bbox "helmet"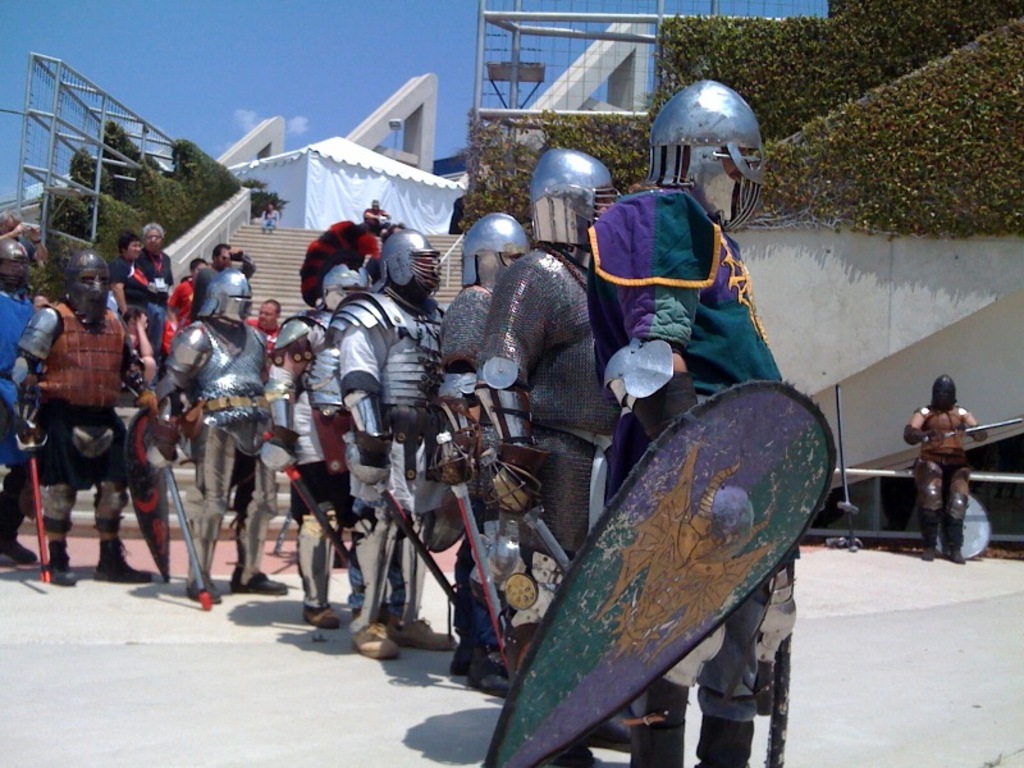
box(929, 375, 956, 410)
